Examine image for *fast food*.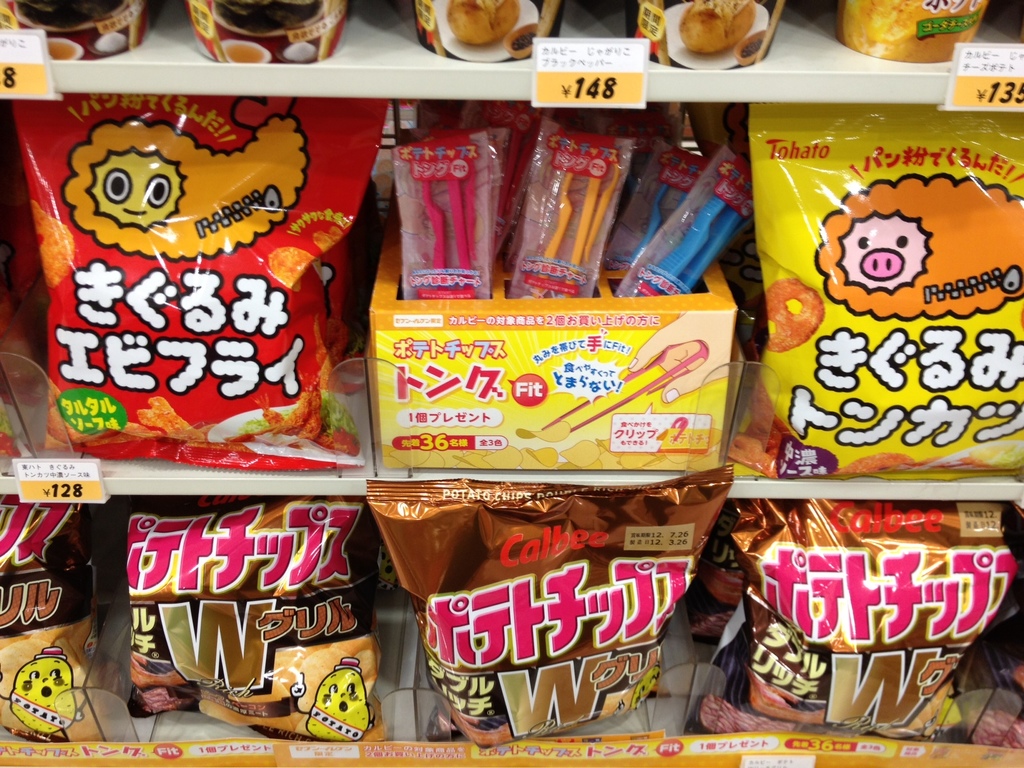
Examination result: [679, 0, 756, 54].
